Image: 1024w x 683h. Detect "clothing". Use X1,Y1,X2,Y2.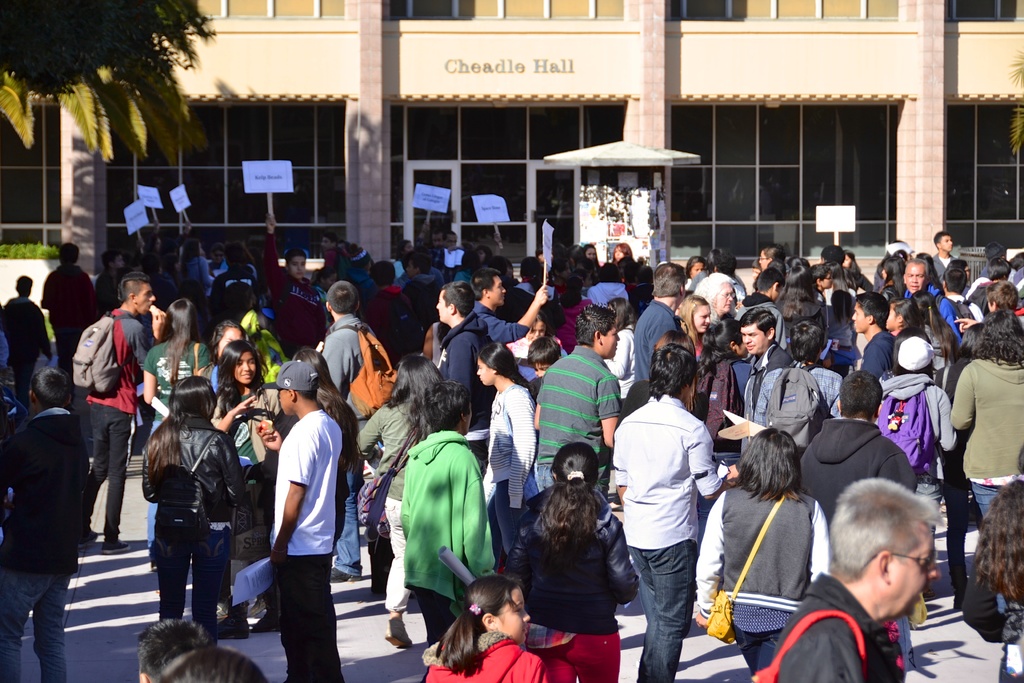
273,404,340,682.
